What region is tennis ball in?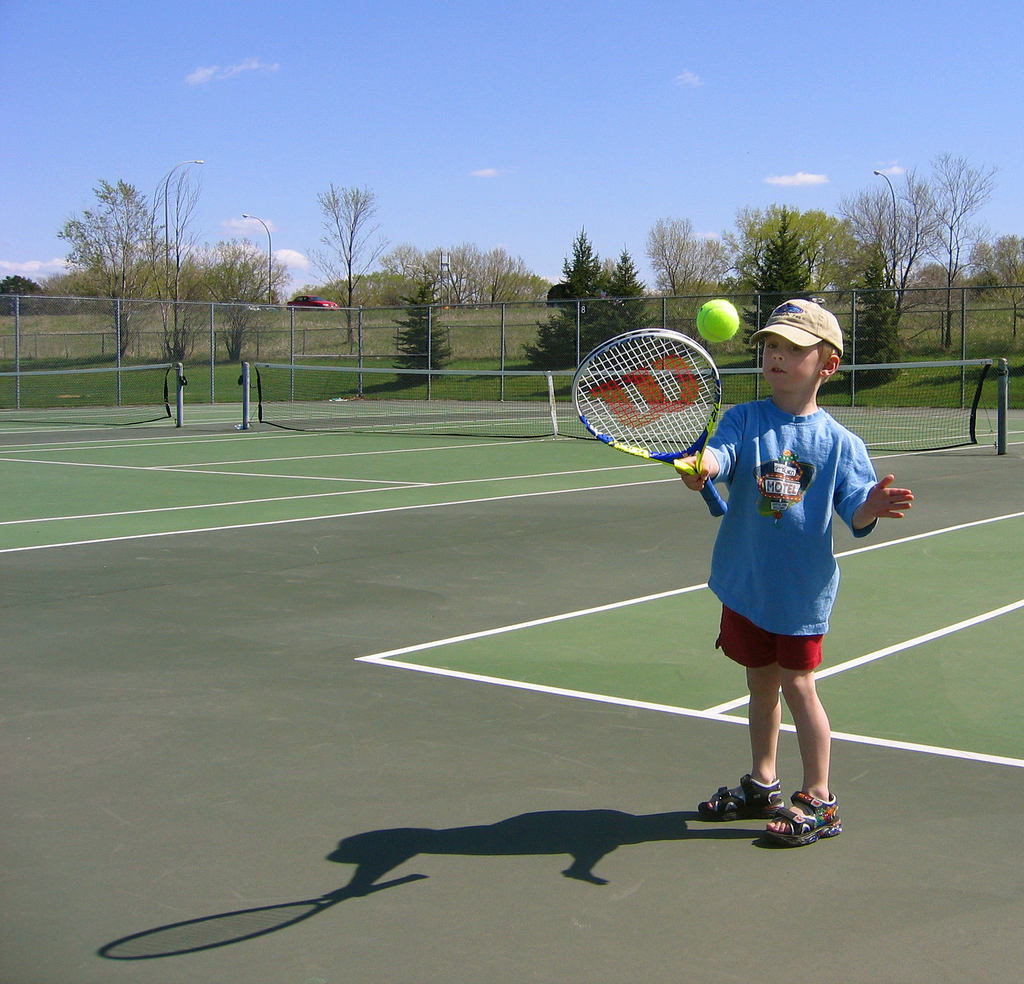
left=695, top=298, right=739, bottom=346.
